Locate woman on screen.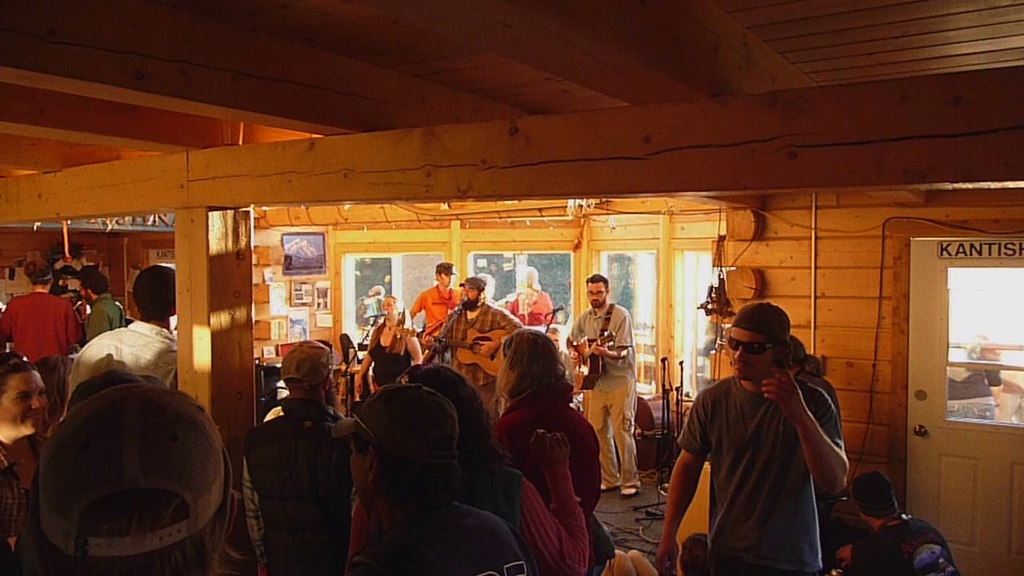
On screen at pyautogui.locateOnScreen(341, 362, 592, 575).
